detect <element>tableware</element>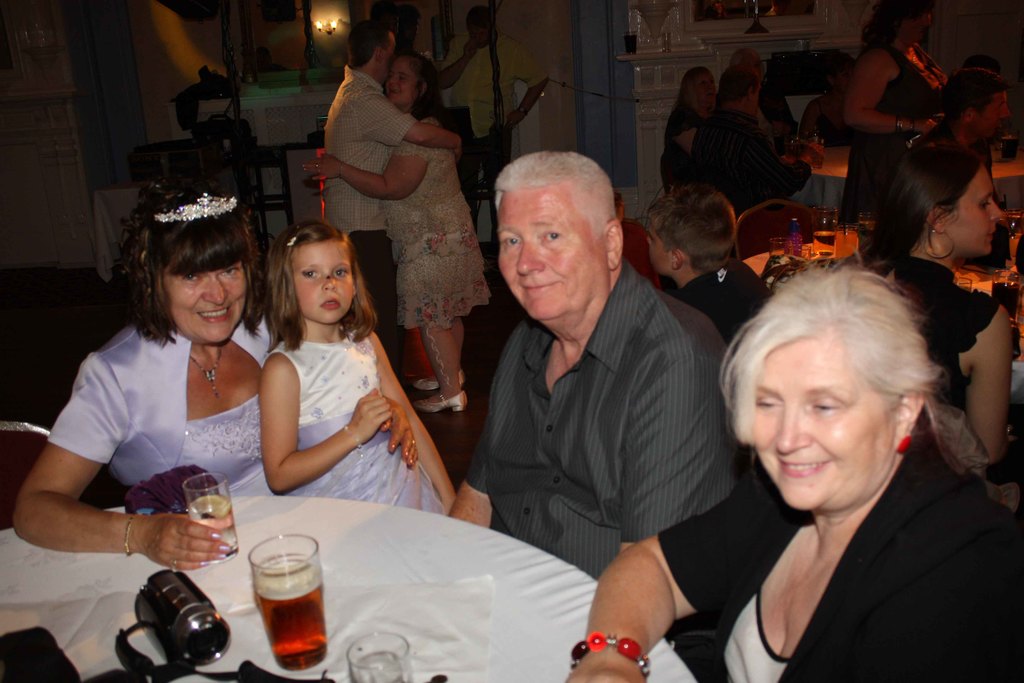
(left=952, top=274, right=976, bottom=292)
